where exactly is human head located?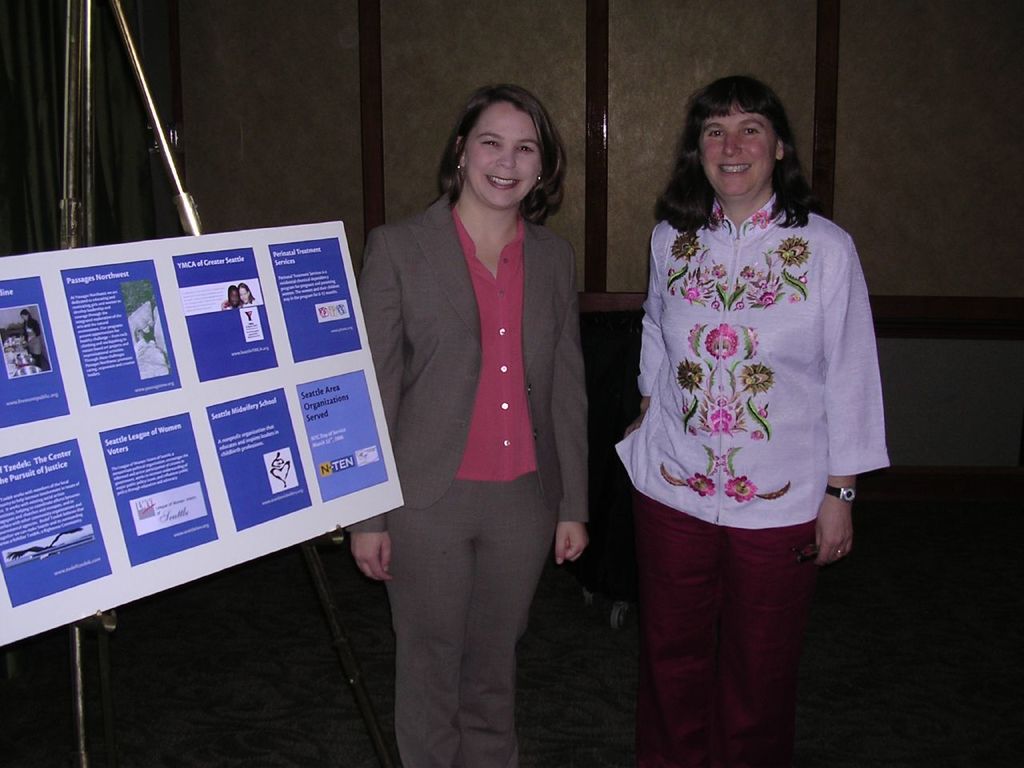
Its bounding box is rect(445, 81, 564, 211).
